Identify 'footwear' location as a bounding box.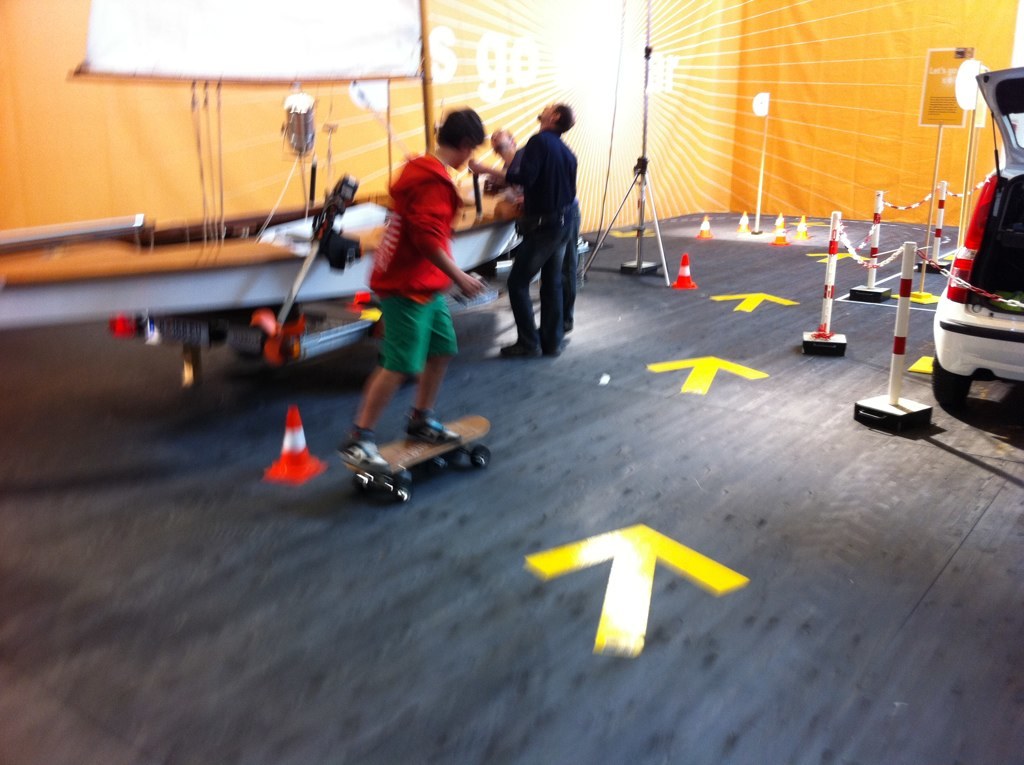
select_region(504, 340, 541, 358).
